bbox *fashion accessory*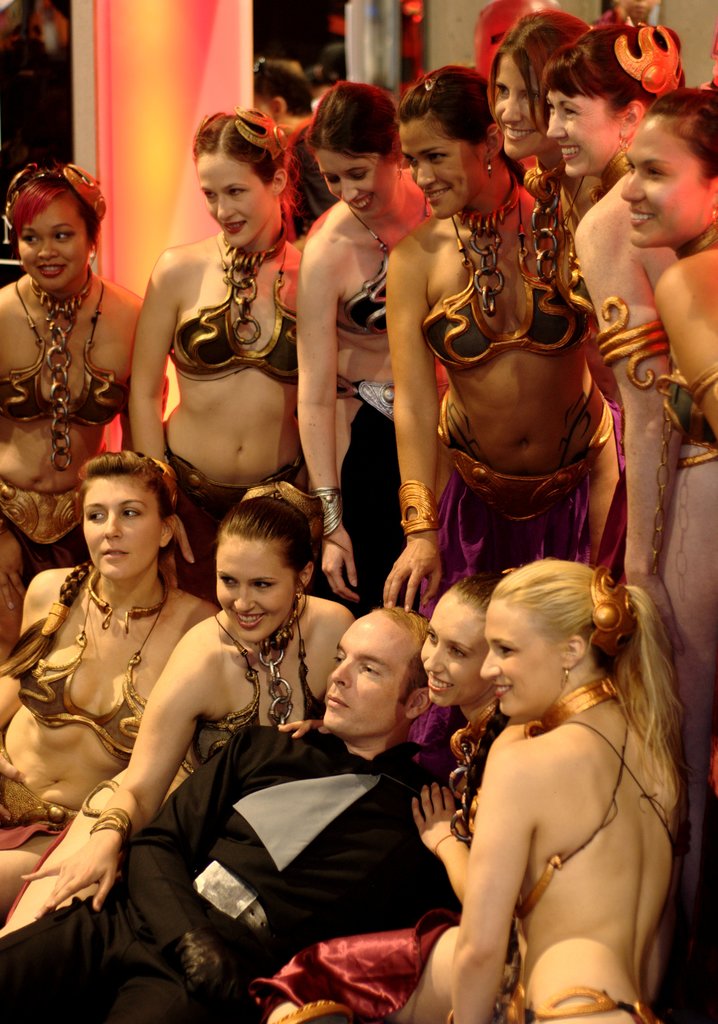
l=254, t=598, r=301, b=724
